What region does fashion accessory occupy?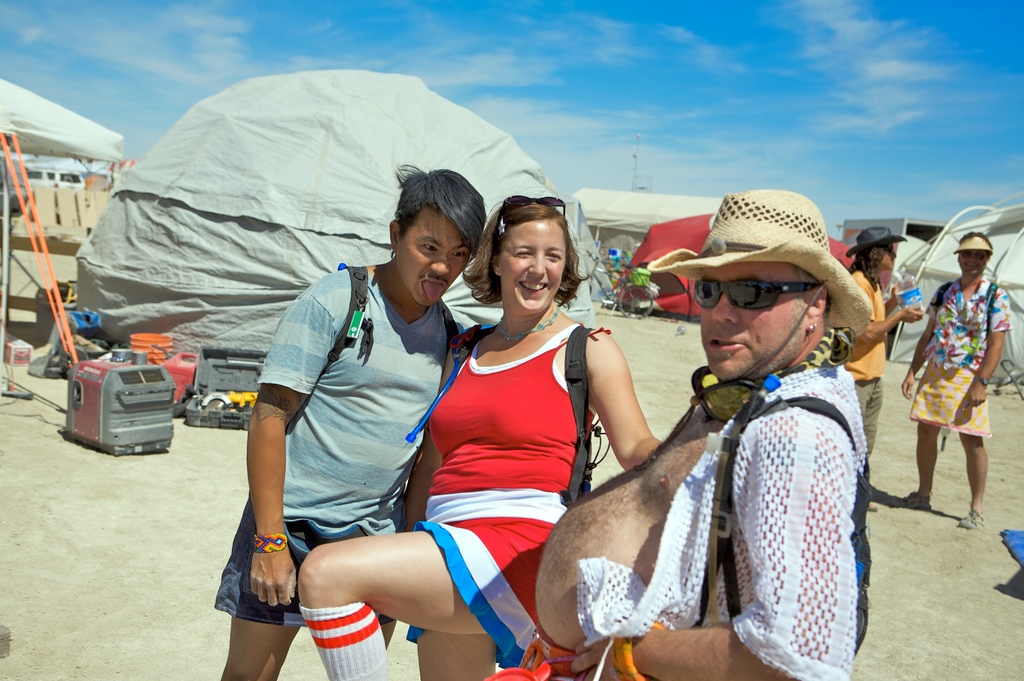
[889, 489, 932, 509].
